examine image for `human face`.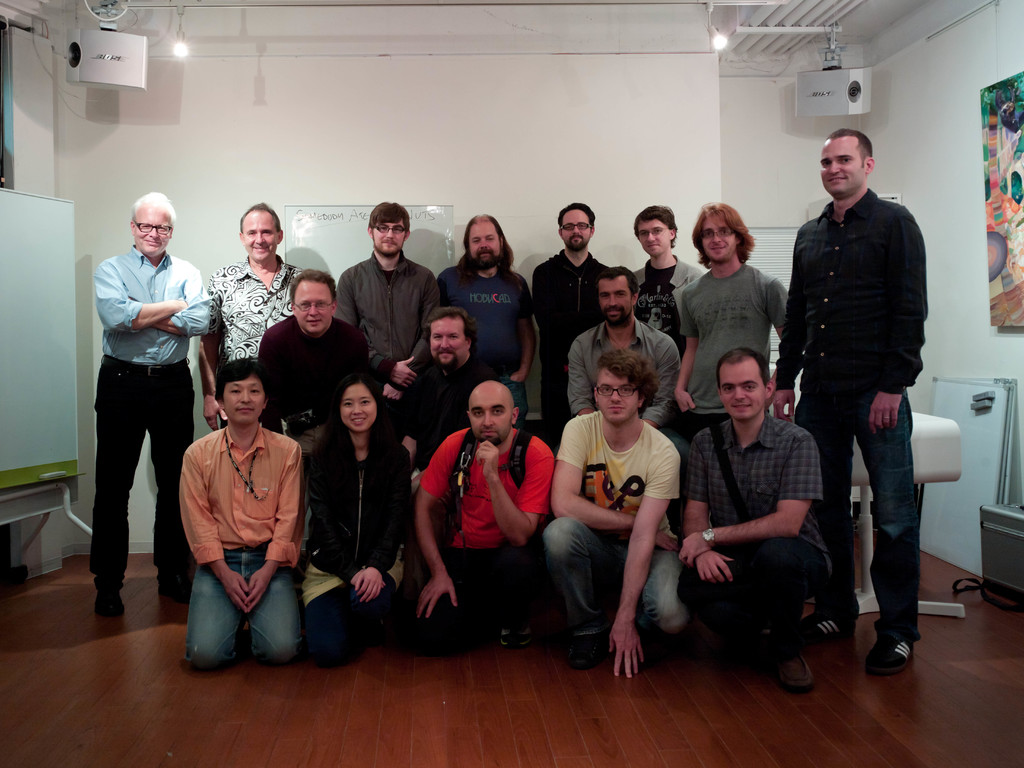
Examination result: left=719, top=361, right=764, bottom=419.
